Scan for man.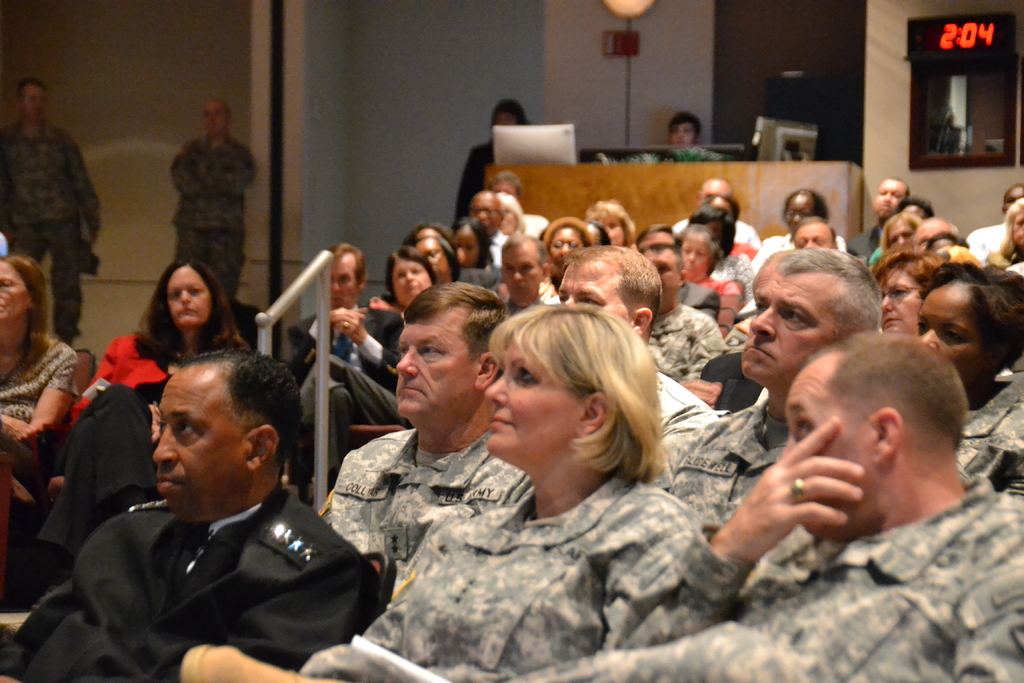
Scan result: 781/215/840/252.
